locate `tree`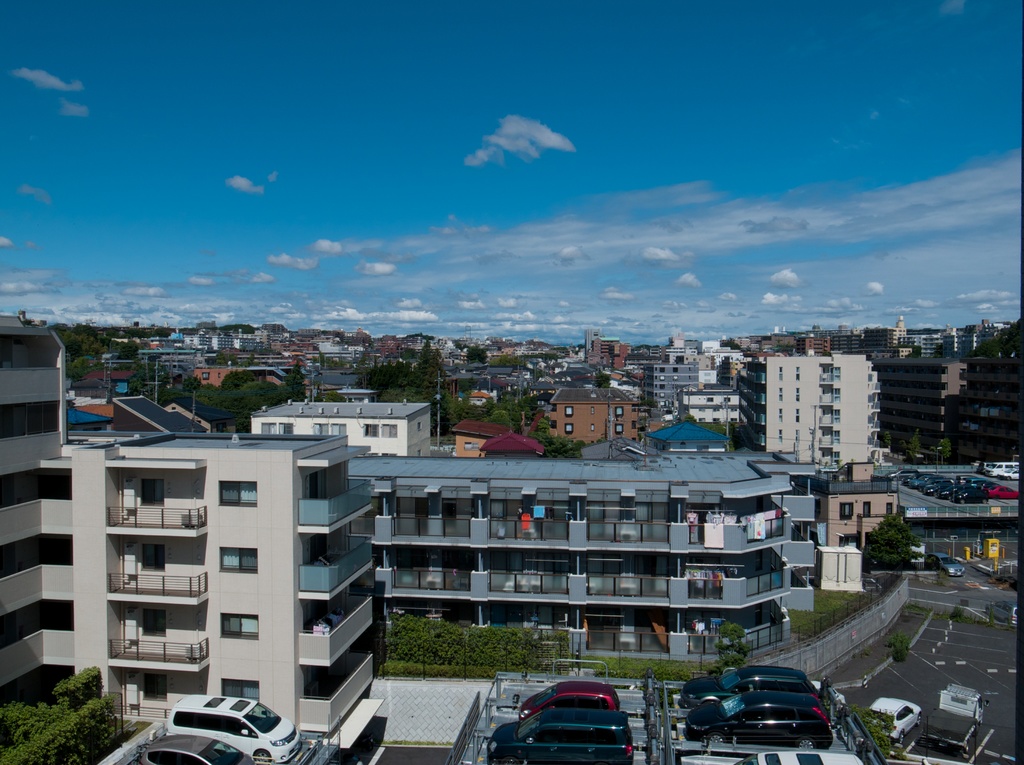
box(935, 435, 954, 461)
